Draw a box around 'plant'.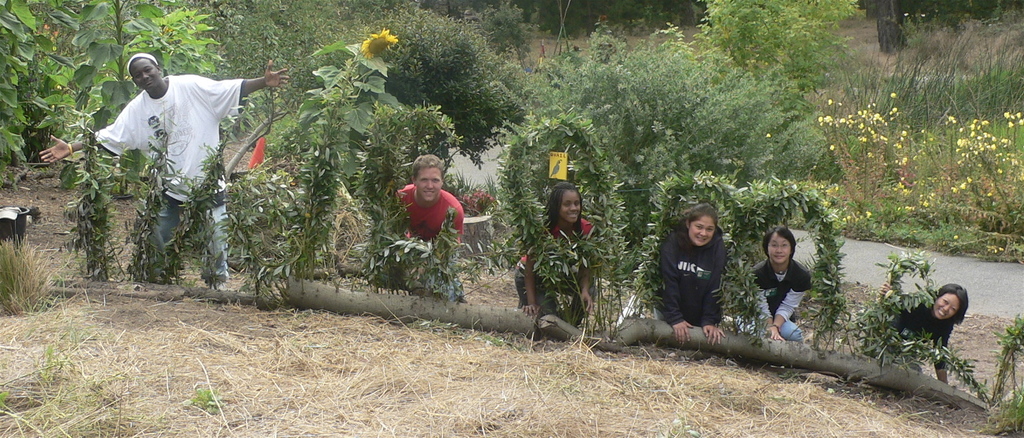
<bbox>863, 246, 979, 387</bbox>.
